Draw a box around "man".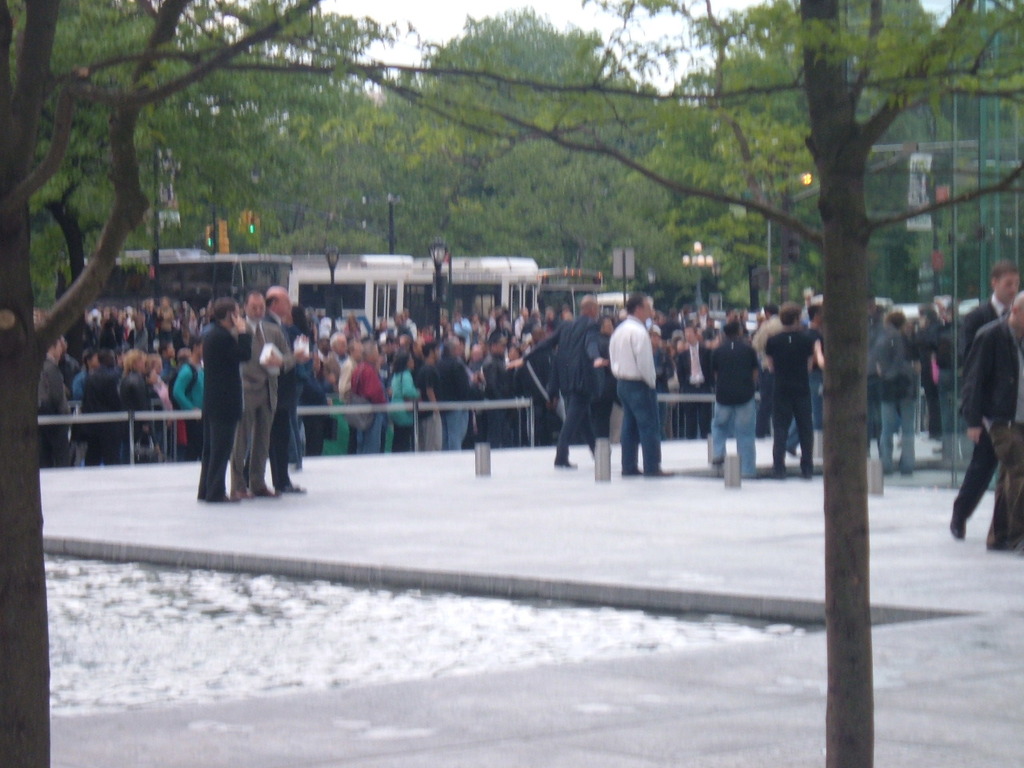
(203,297,251,505).
